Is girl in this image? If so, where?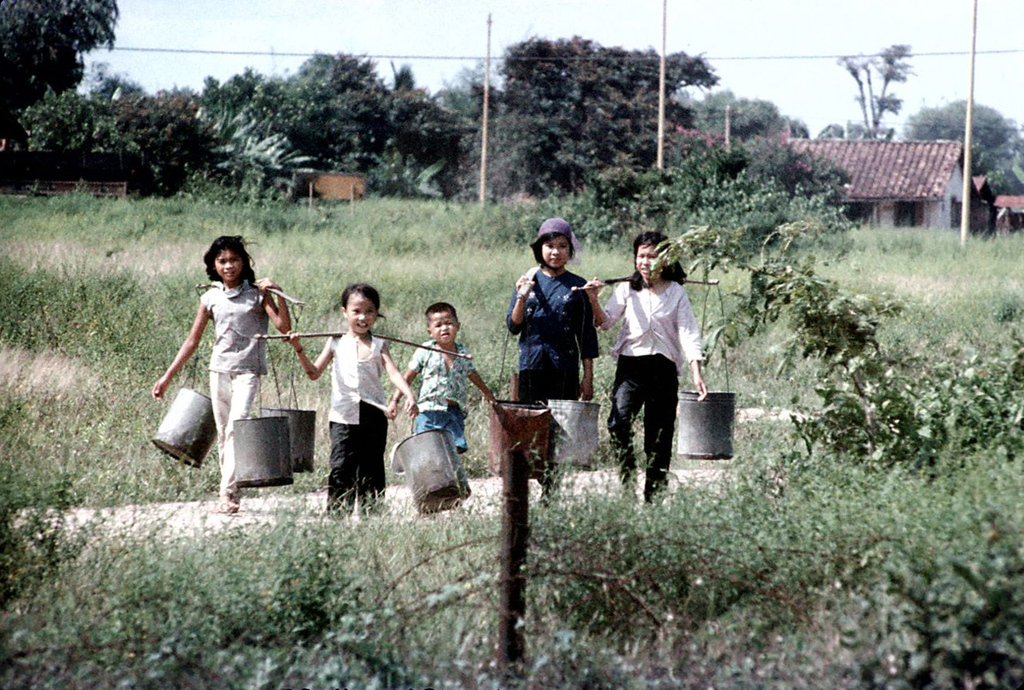
Yes, at <box>508,220,602,502</box>.
